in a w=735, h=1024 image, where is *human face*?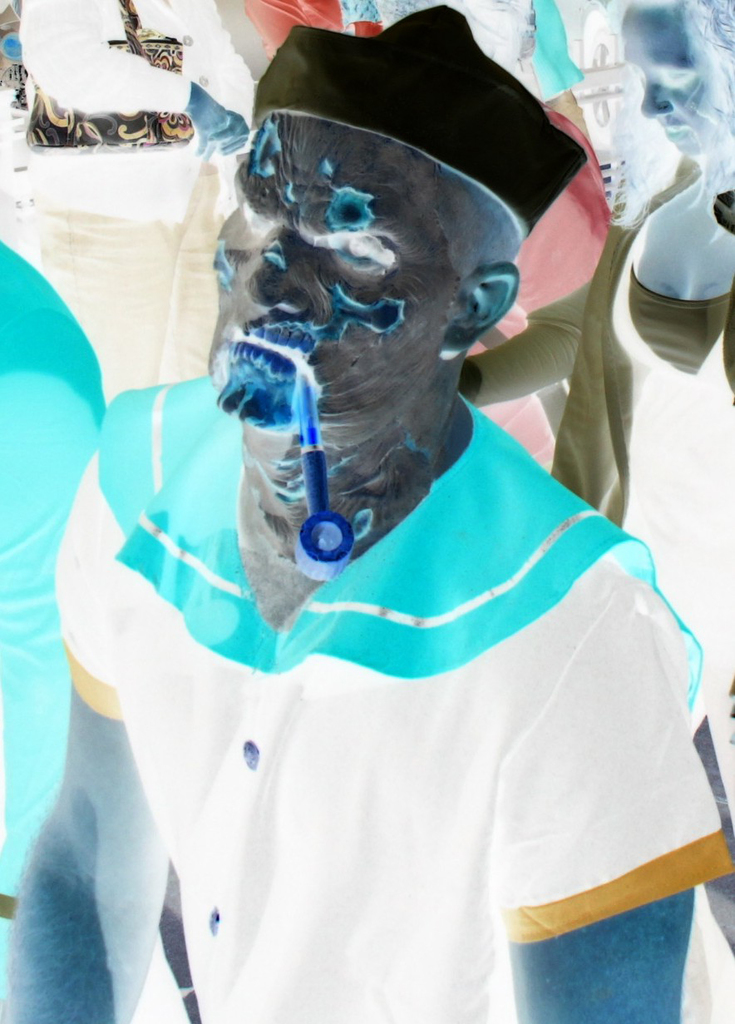
crop(619, 0, 726, 151).
